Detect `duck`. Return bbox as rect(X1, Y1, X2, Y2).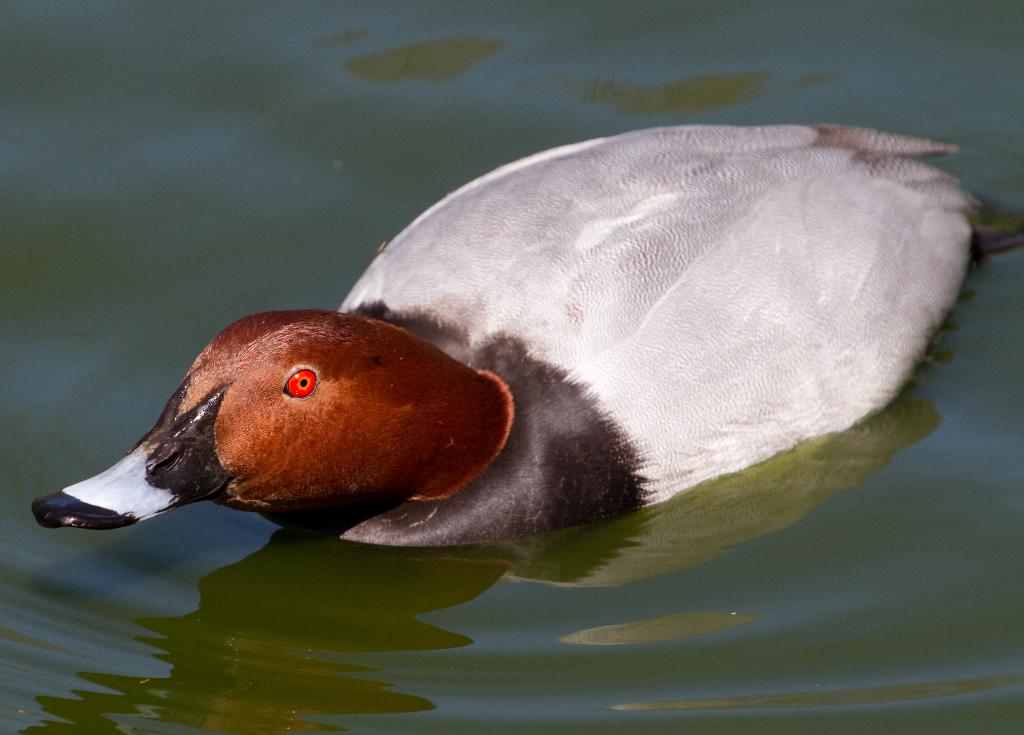
rect(68, 75, 1011, 591).
